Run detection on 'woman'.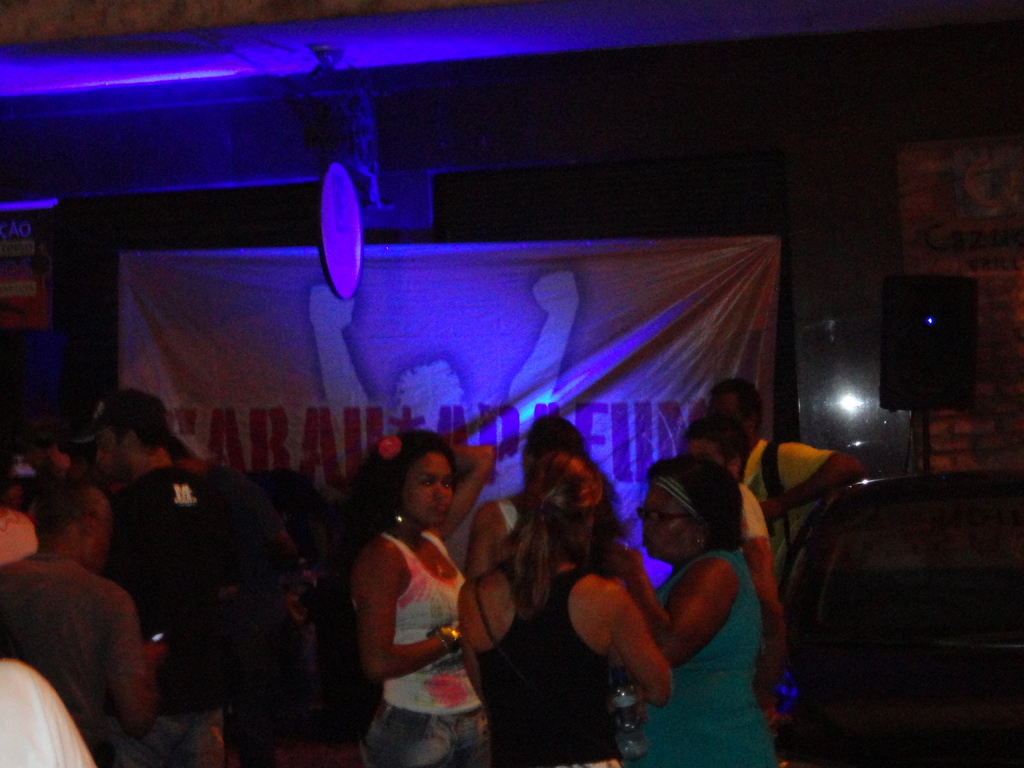
Result: 337, 418, 507, 753.
